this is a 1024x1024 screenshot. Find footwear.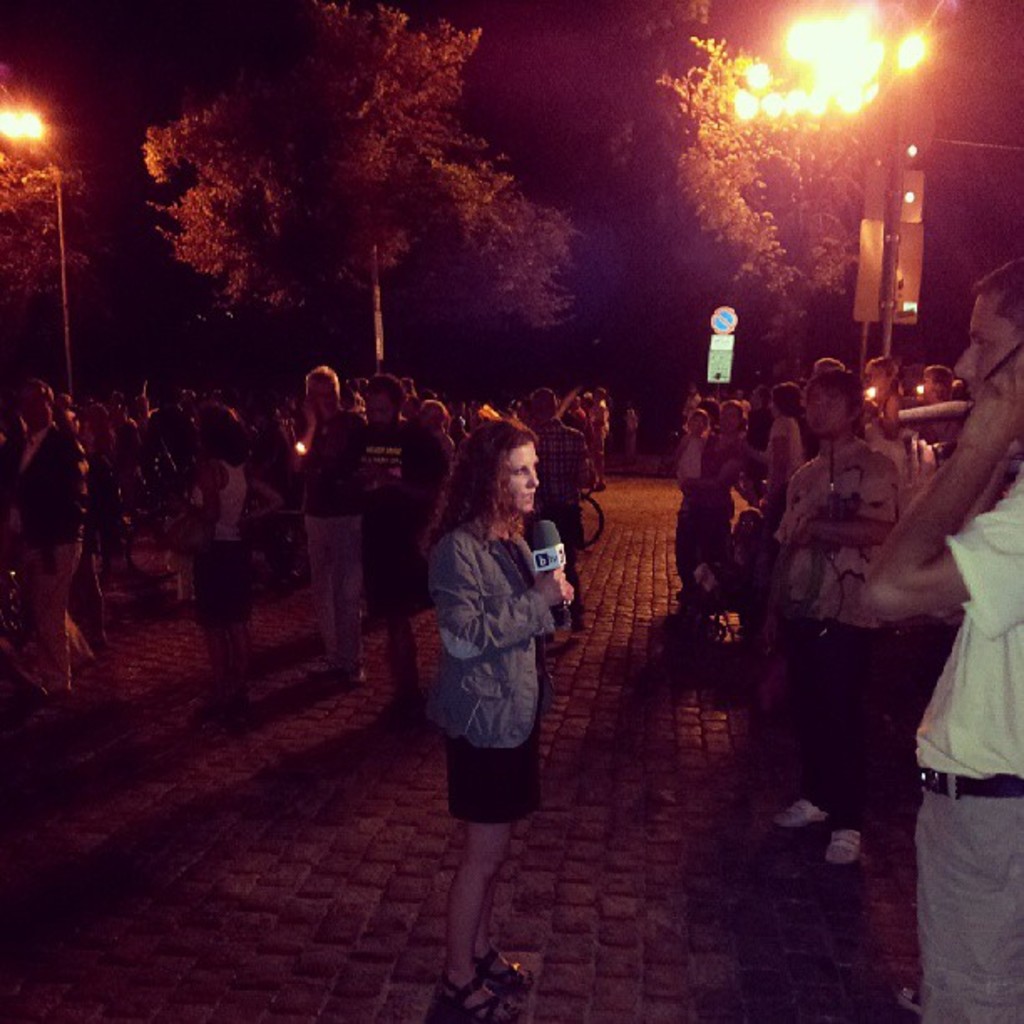
Bounding box: (x1=432, y1=970, x2=515, y2=1022).
